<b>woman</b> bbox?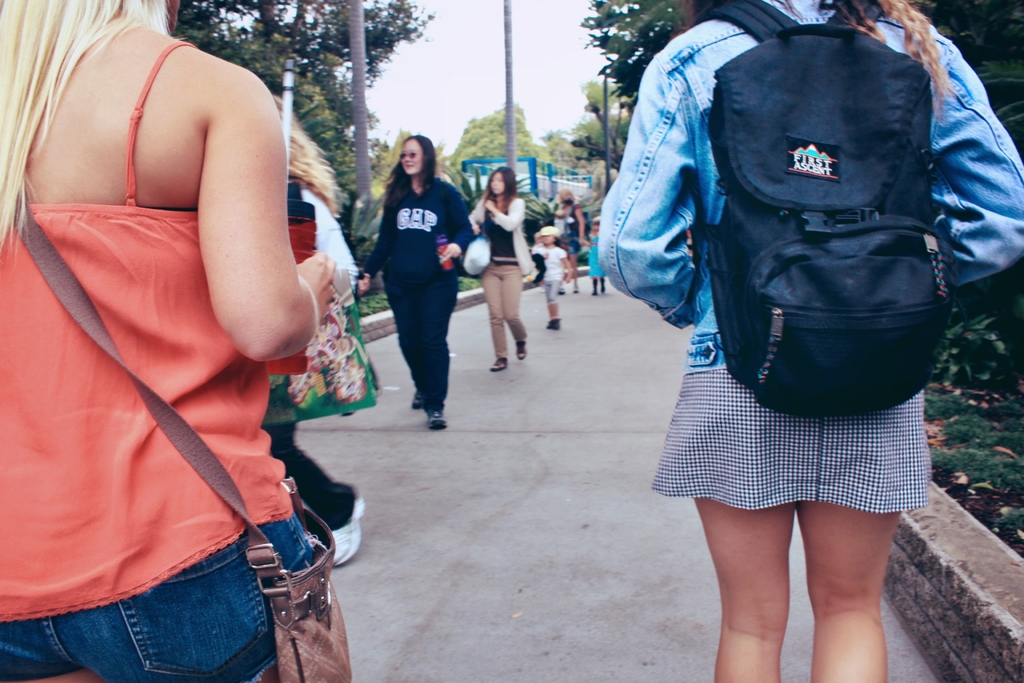
pyautogui.locateOnScreen(0, 0, 334, 682)
